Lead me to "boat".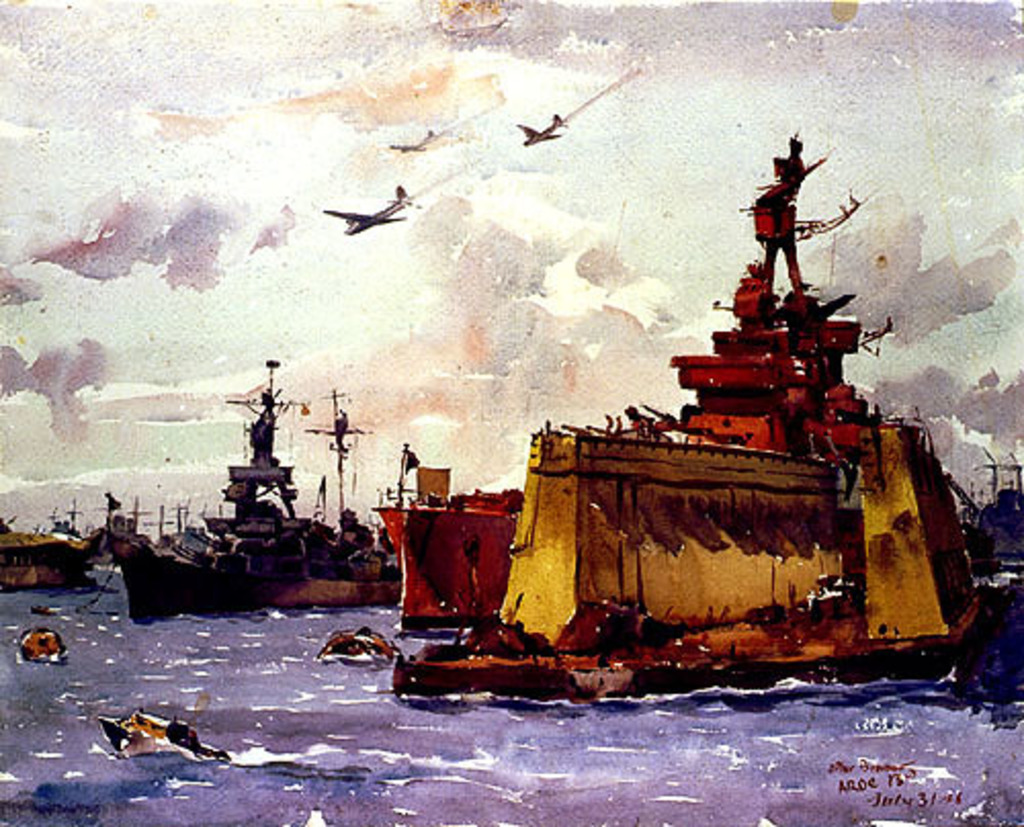
Lead to bbox(373, 448, 524, 630).
